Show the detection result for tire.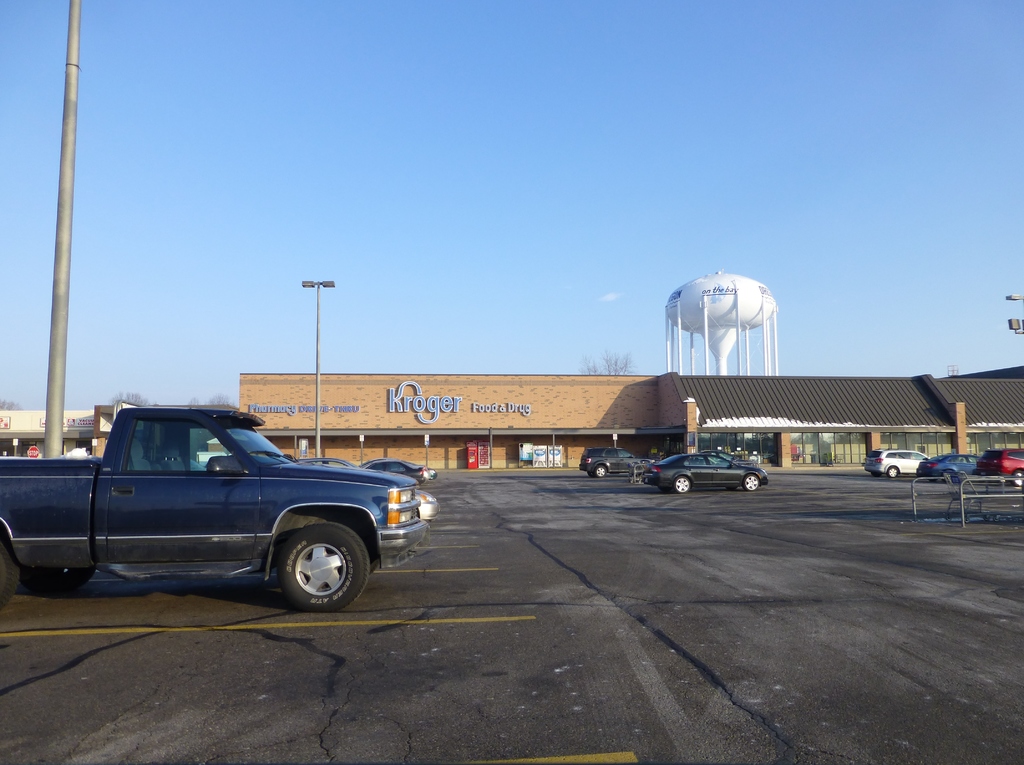
Rect(865, 472, 881, 478).
